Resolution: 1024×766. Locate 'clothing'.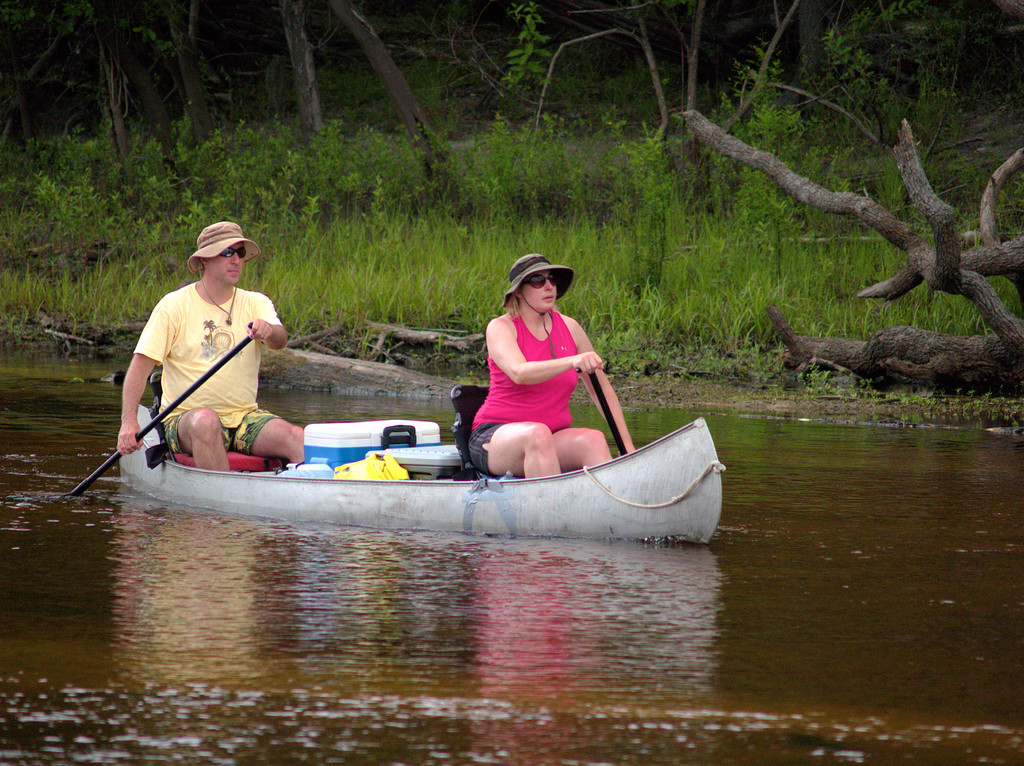
pyautogui.locateOnScreen(131, 279, 288, 468).
